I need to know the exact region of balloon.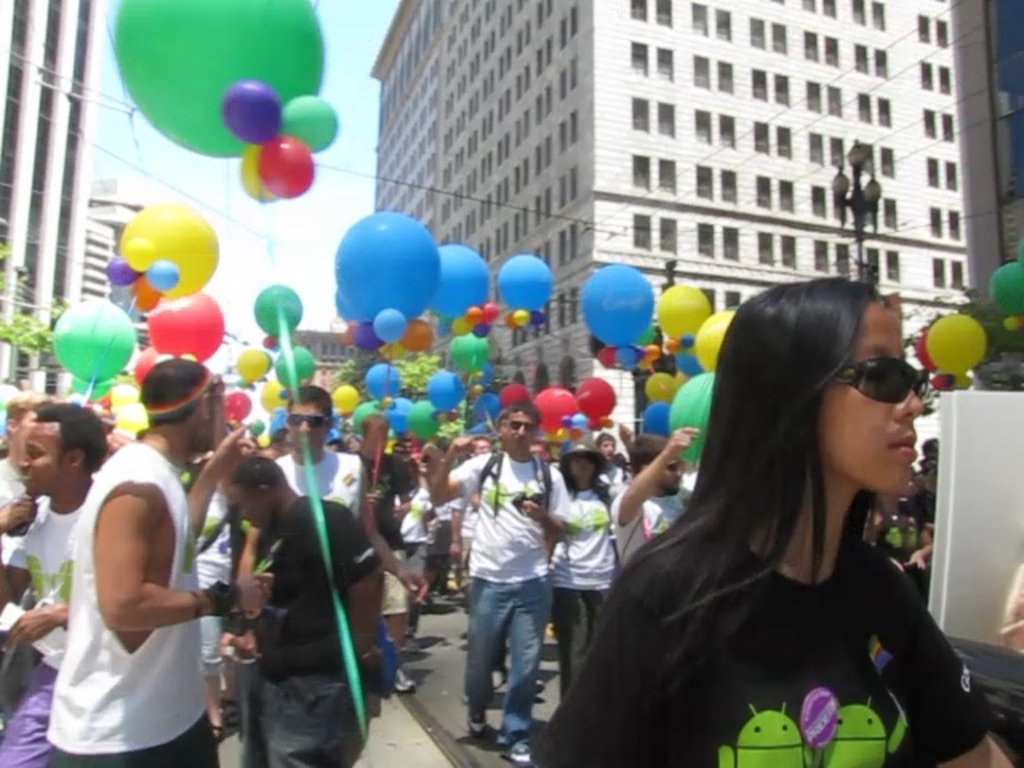
Region: {"left": 677, "top": 344, "right": 702, "bottom": 366}.
